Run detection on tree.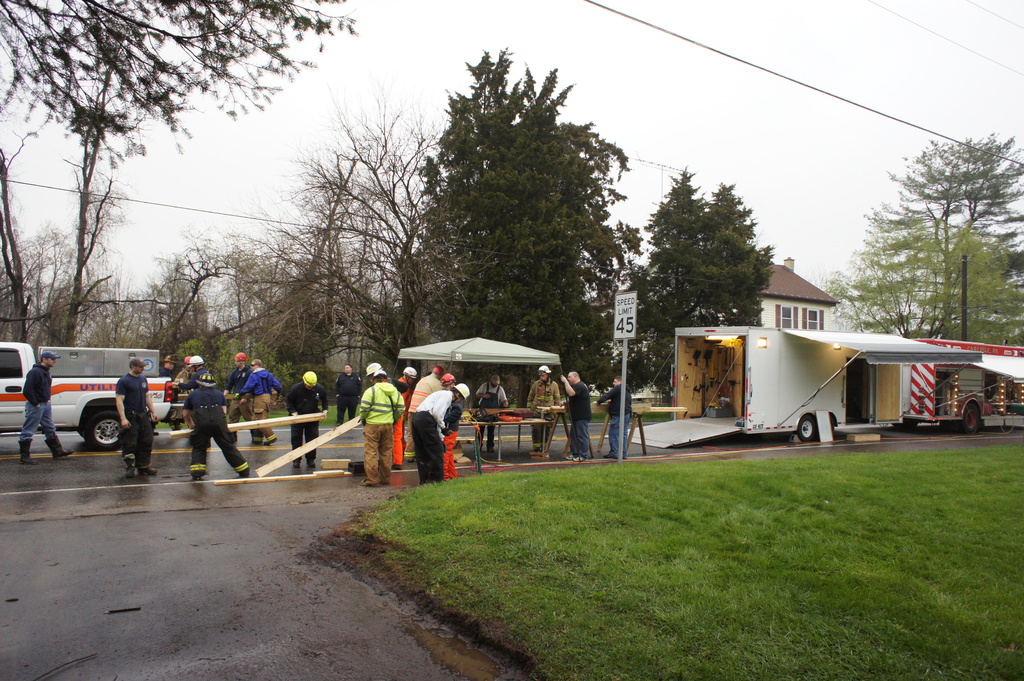
Result: bbox=[698, 184, 775, 324].
